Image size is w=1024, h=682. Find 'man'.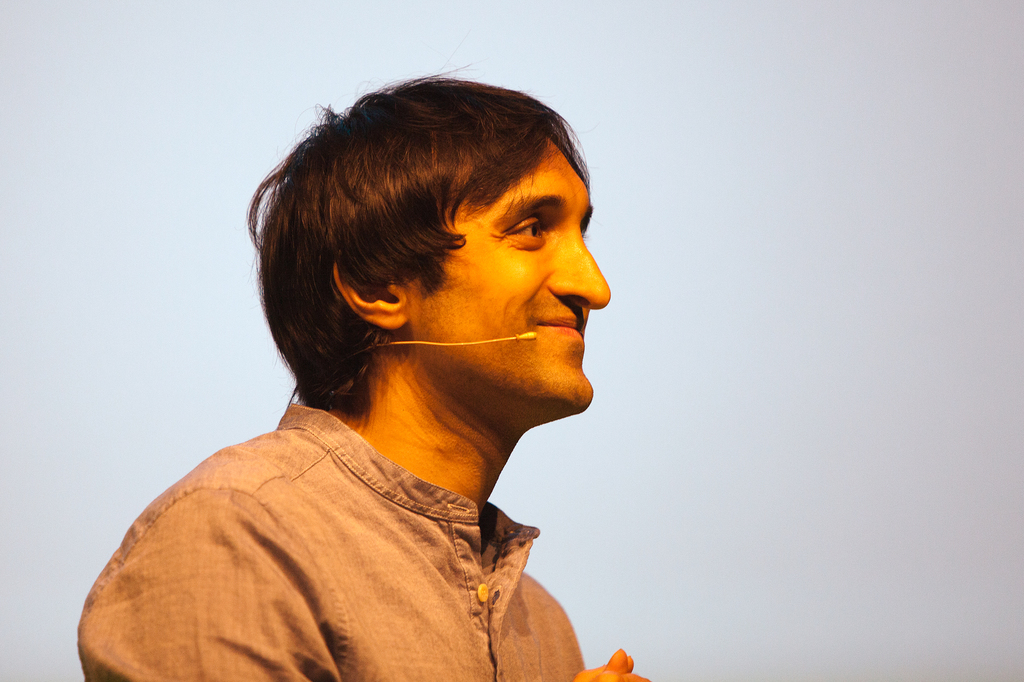
bbox=(95, 56, 724, 681).
